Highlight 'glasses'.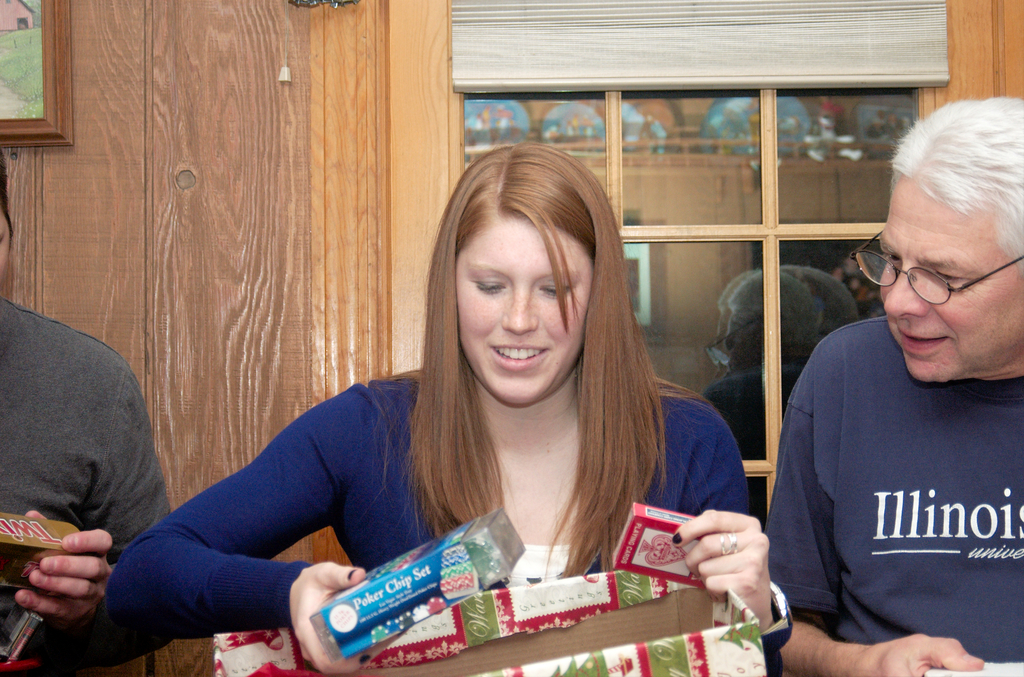
Highlighted region: region(851, 229, 1023, 307).
